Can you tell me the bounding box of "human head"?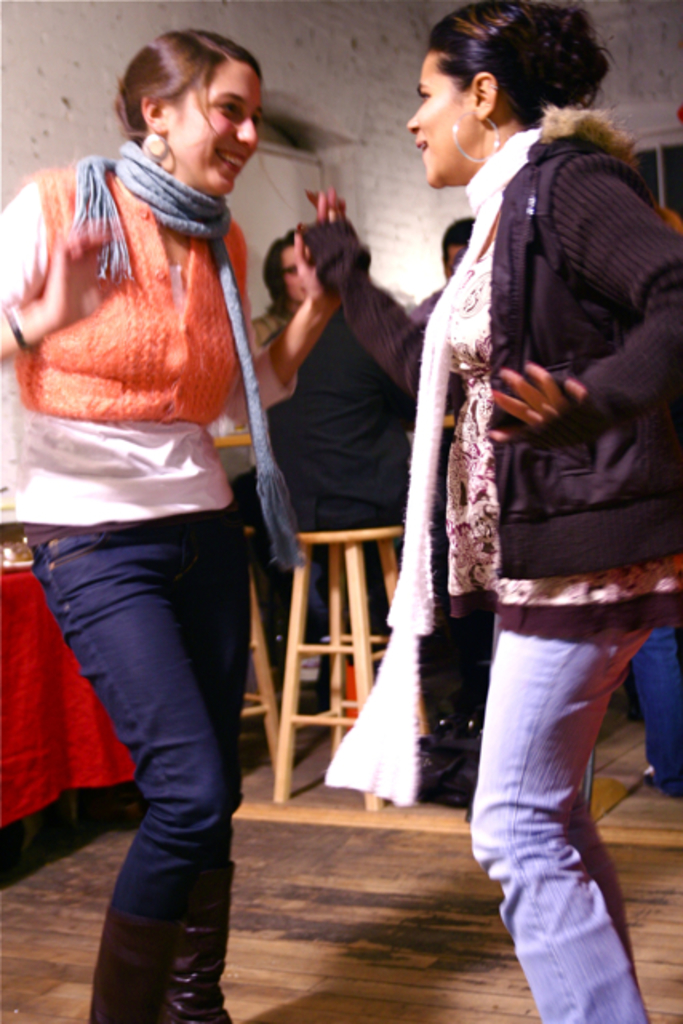
box=[406, 0, 614, 187].
